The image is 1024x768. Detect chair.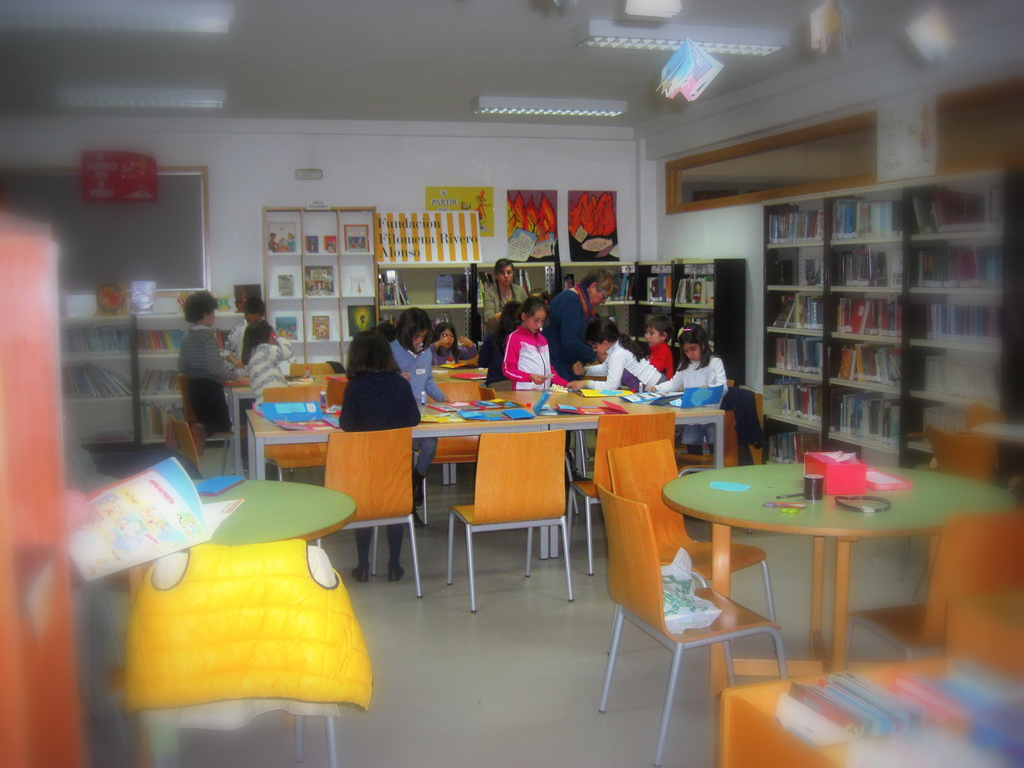
Detection: 476/385/504/401.
